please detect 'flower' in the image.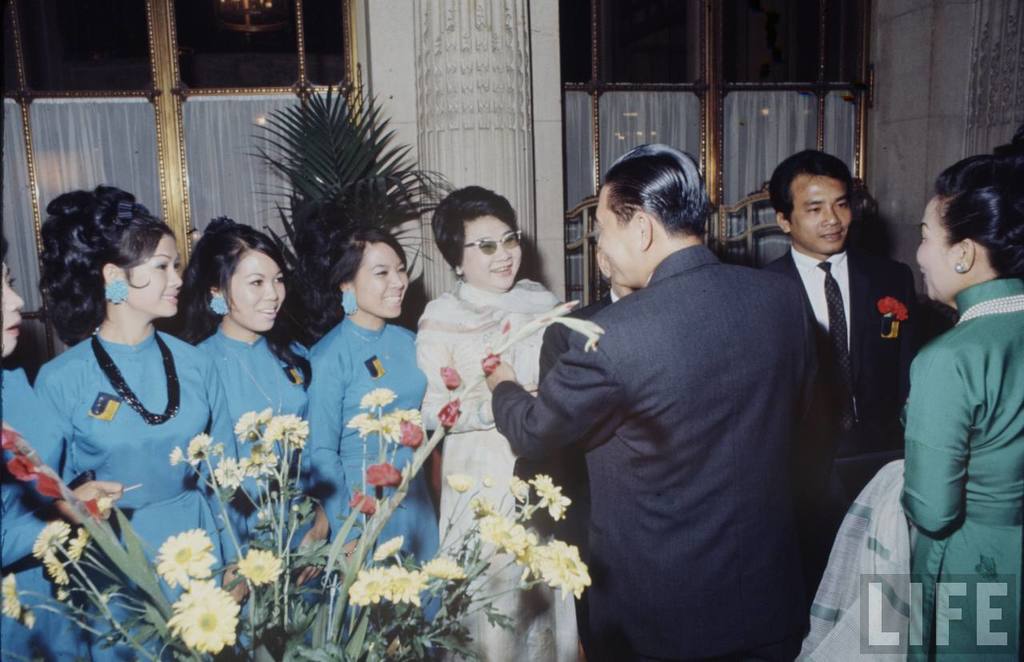
<box>421,555,463,579</box>.
